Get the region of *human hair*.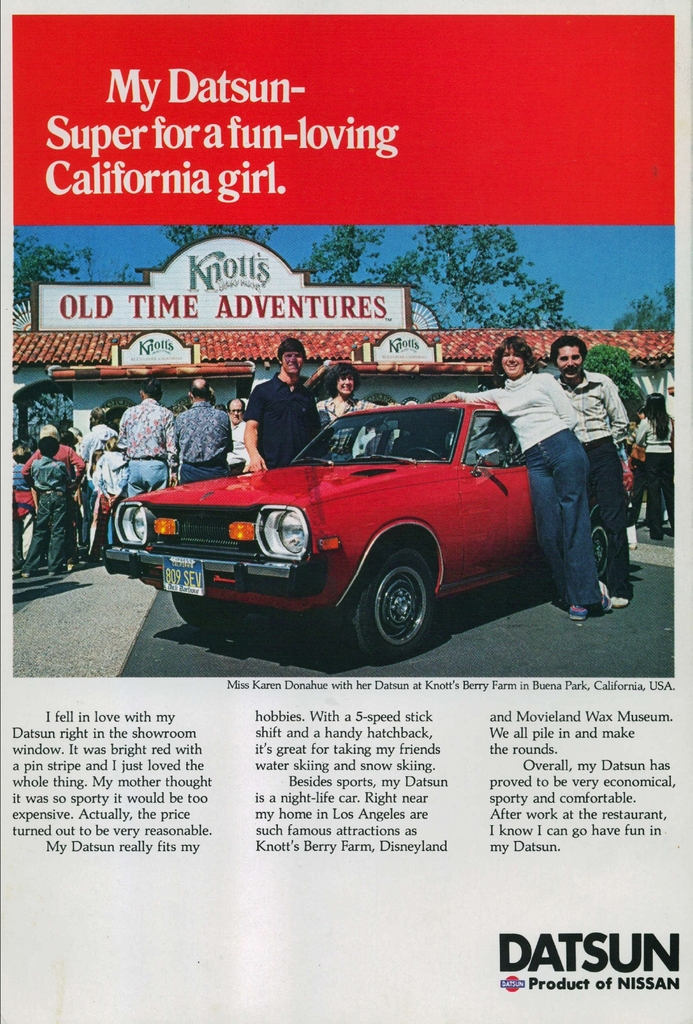
485, 324, 548, 390.
